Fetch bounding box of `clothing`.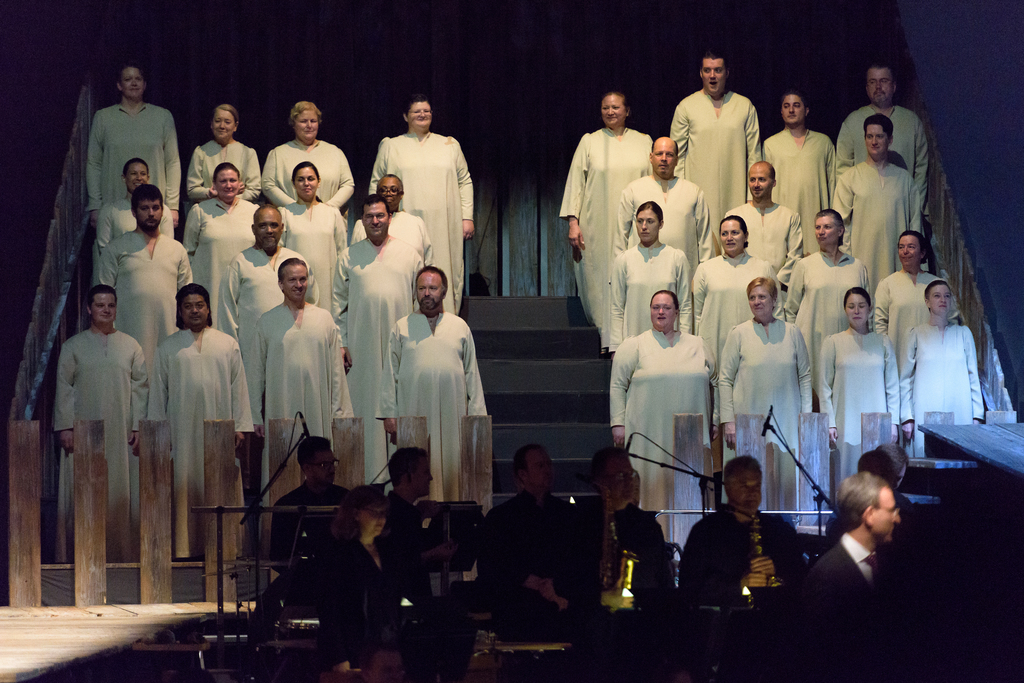
Bbox: 618:246:706:345.
